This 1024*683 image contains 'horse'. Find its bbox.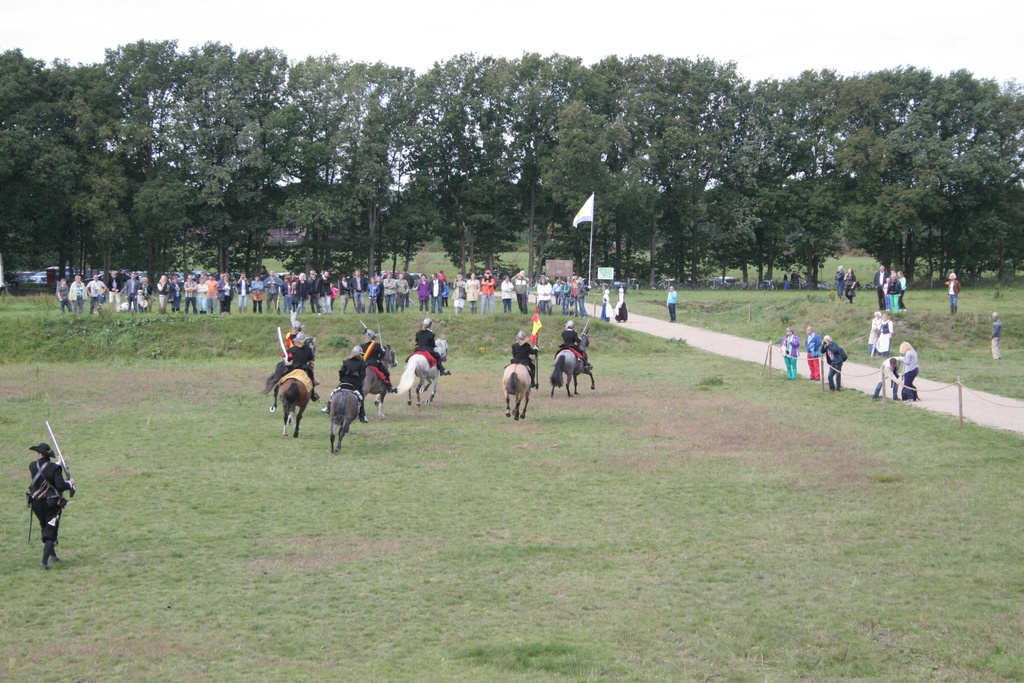
box=[360, 344, 400, 422].
